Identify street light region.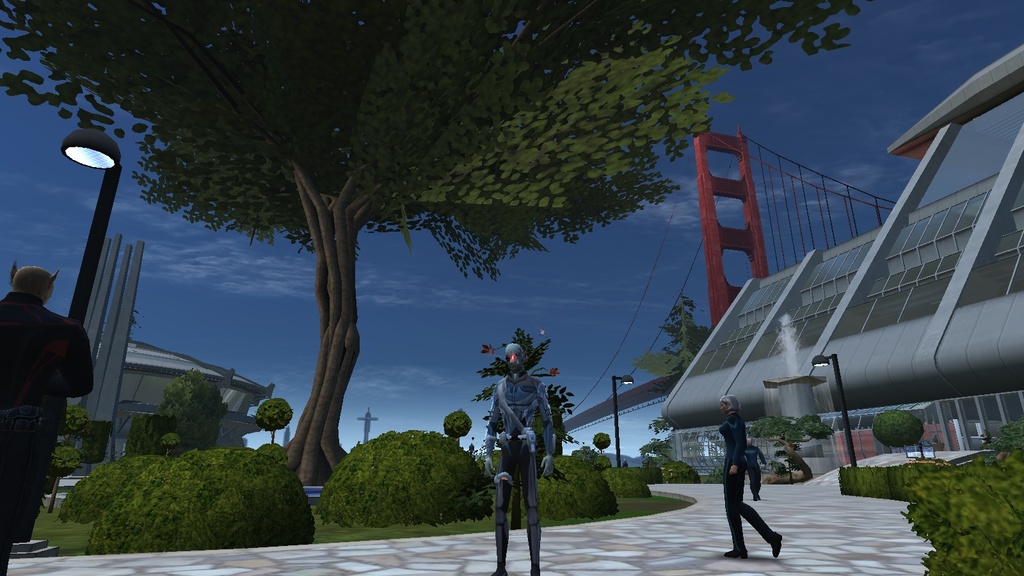
Region: 28, 133, 122, 444.
